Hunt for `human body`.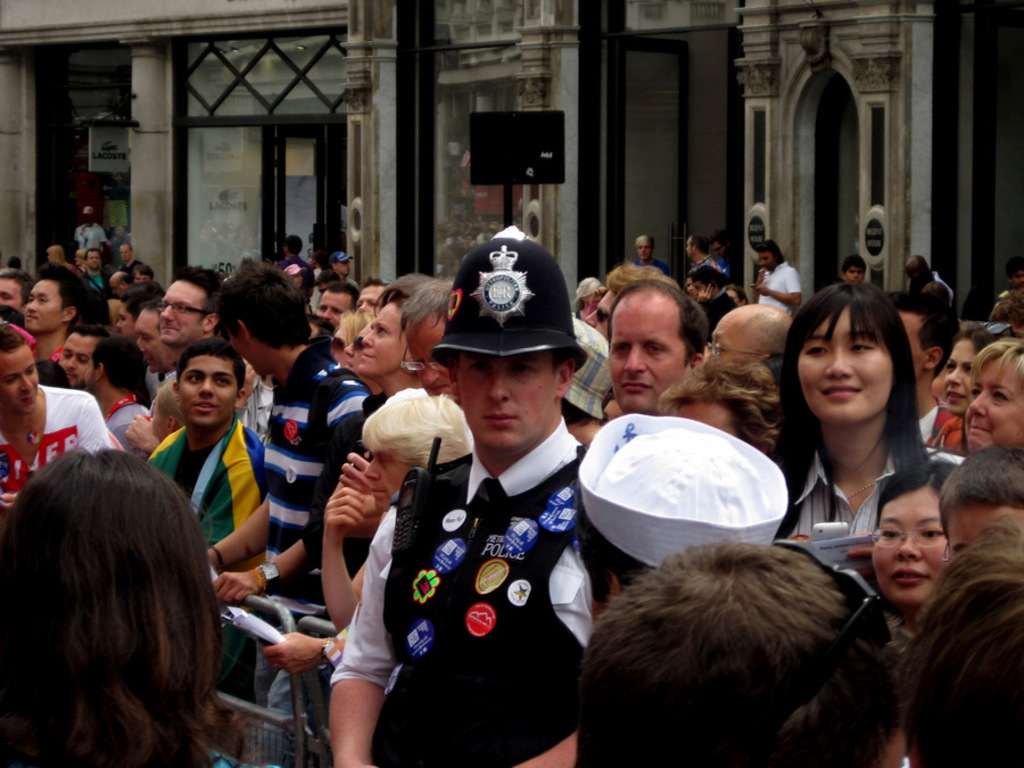
Hunted down at bbox=[683, 231, 715, 273].
